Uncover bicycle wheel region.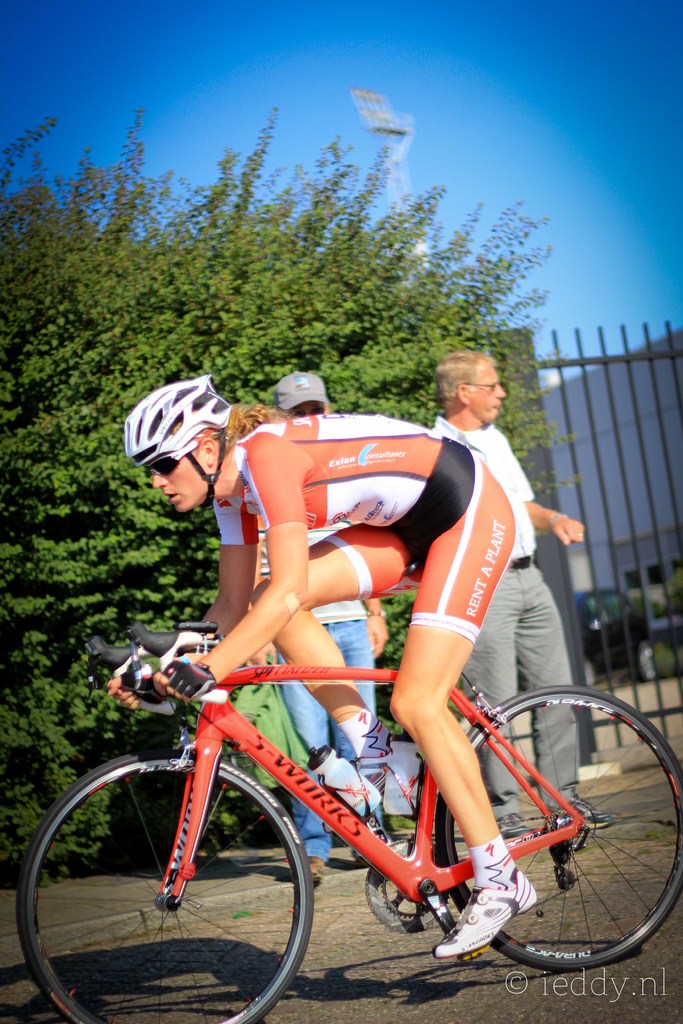
Uncovered: (left=434, top=684, right=682, bottom=969).
